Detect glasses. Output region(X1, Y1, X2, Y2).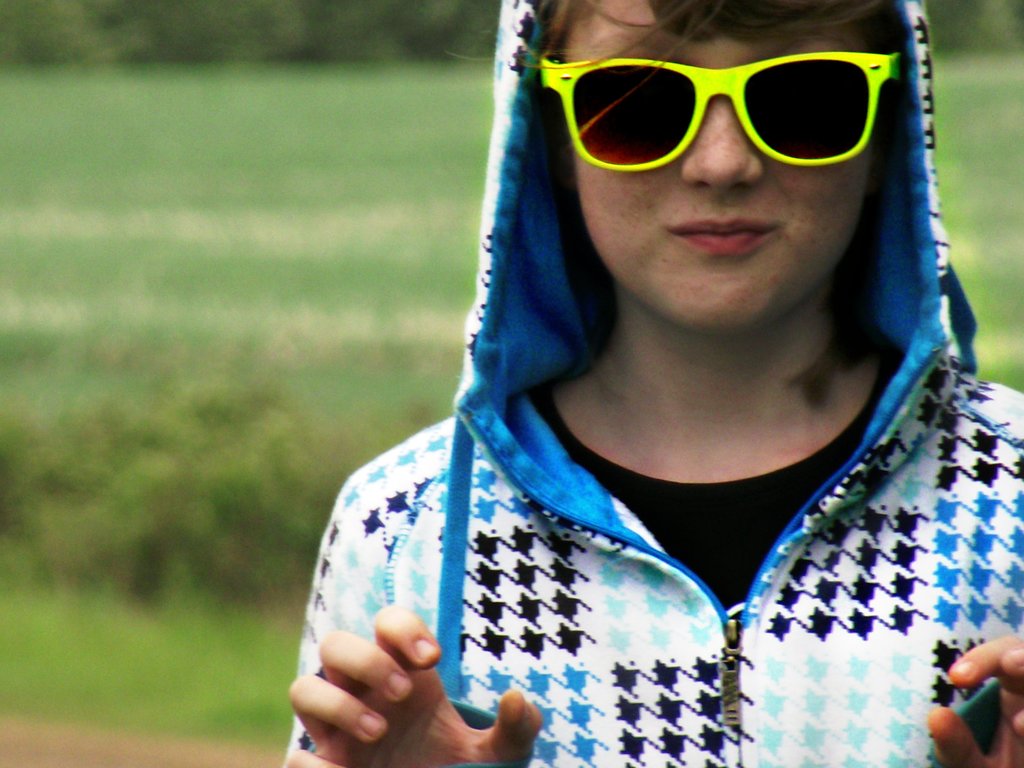
region(548, 73, 887, 176).
